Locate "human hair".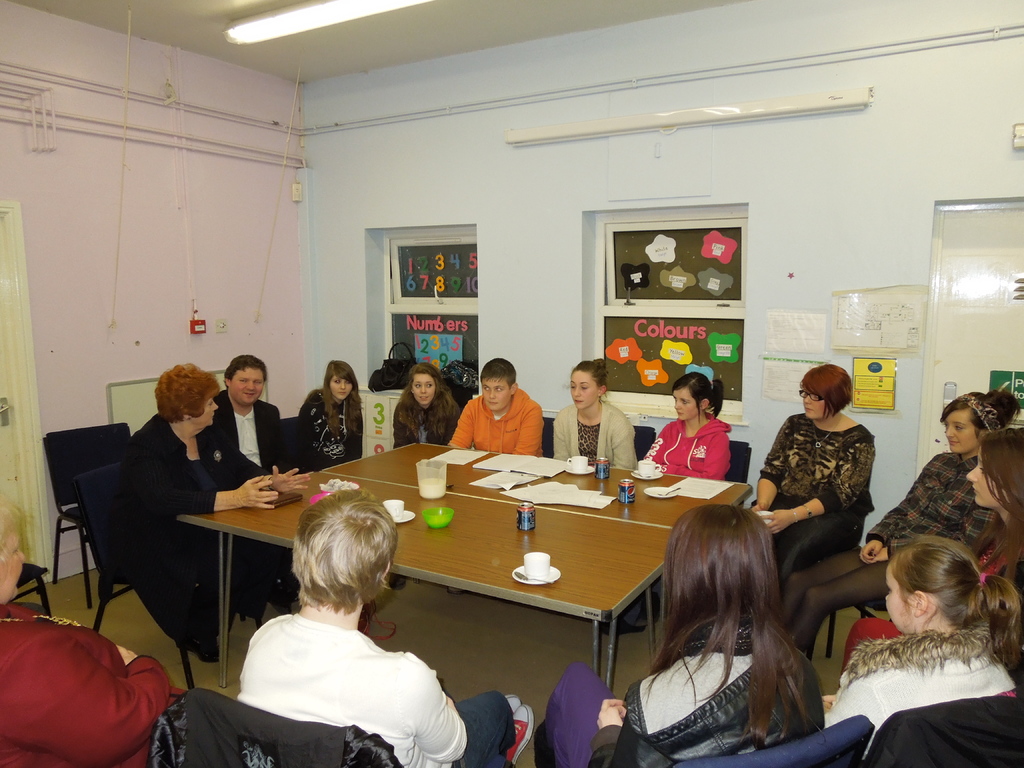
Bounding box: 979 428 1023 588.
